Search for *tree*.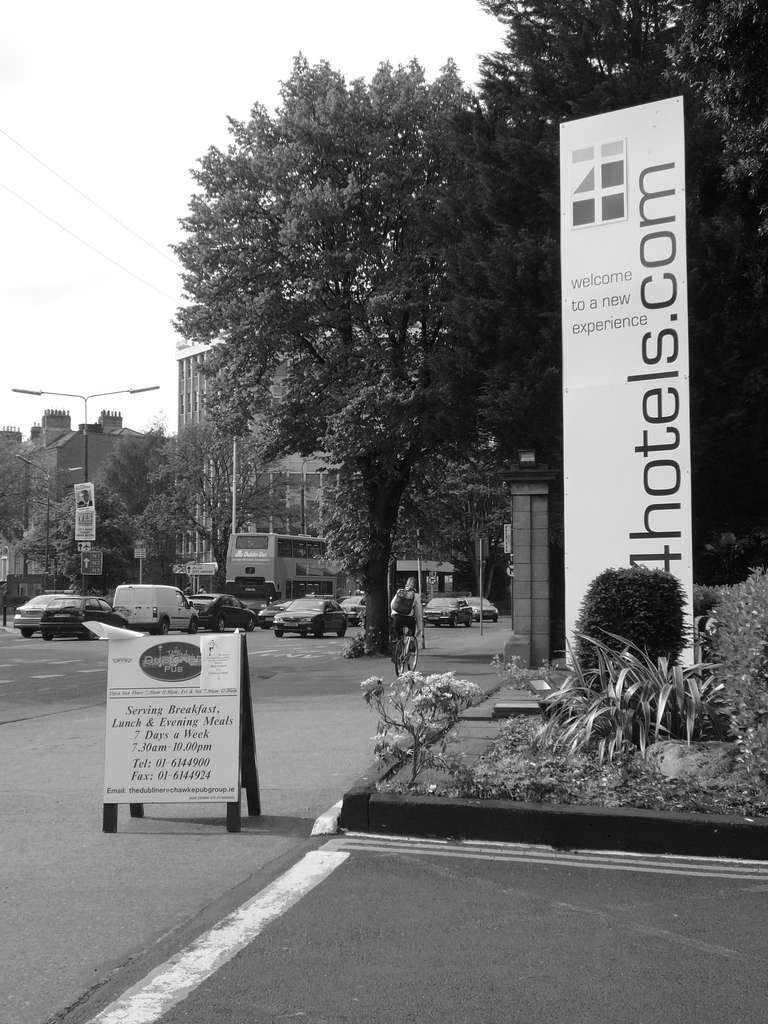
Found at bbox=(171, 52, 475, 654).
